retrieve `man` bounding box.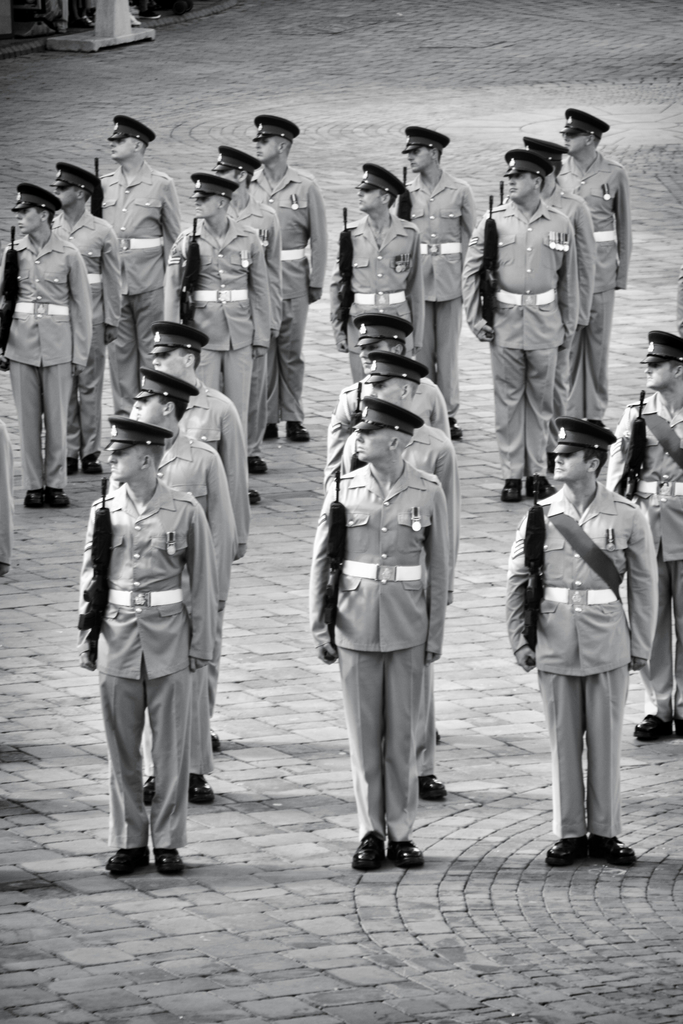
Bounding box: (301, 390, 451, 877).
